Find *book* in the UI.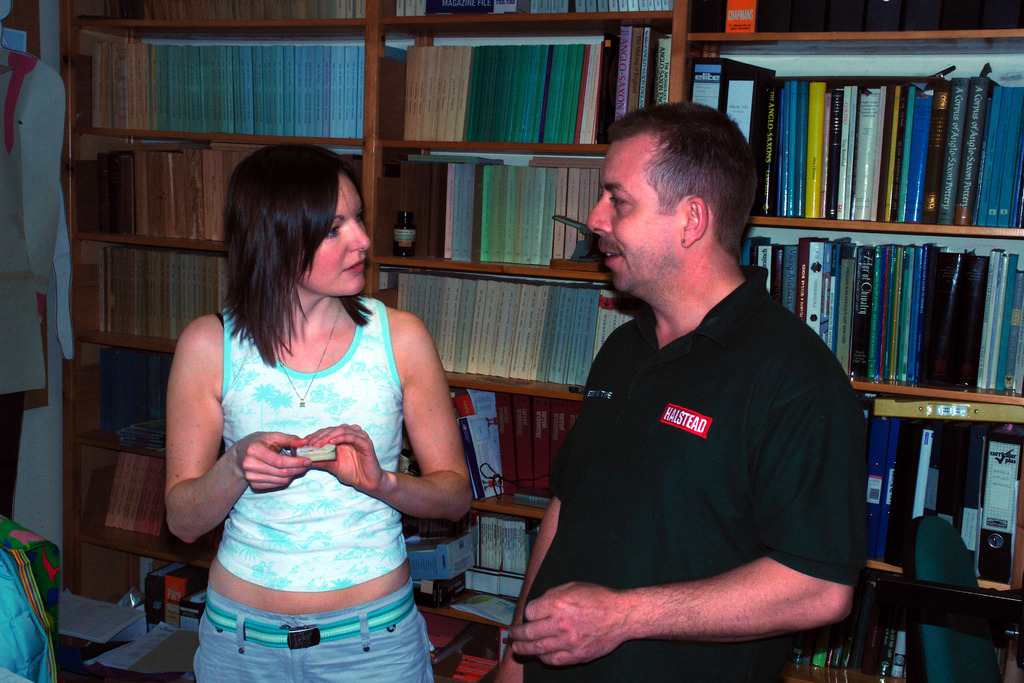
UI element at 380:268:407:294.
